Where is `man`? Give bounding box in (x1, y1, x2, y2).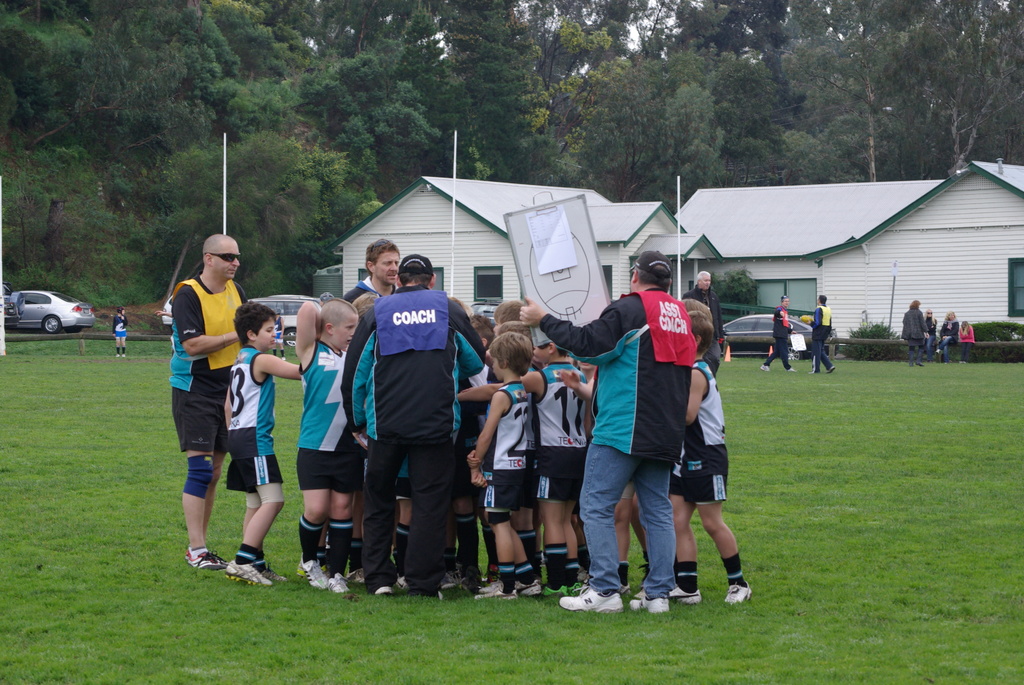
(679, 267, 722, 354).
